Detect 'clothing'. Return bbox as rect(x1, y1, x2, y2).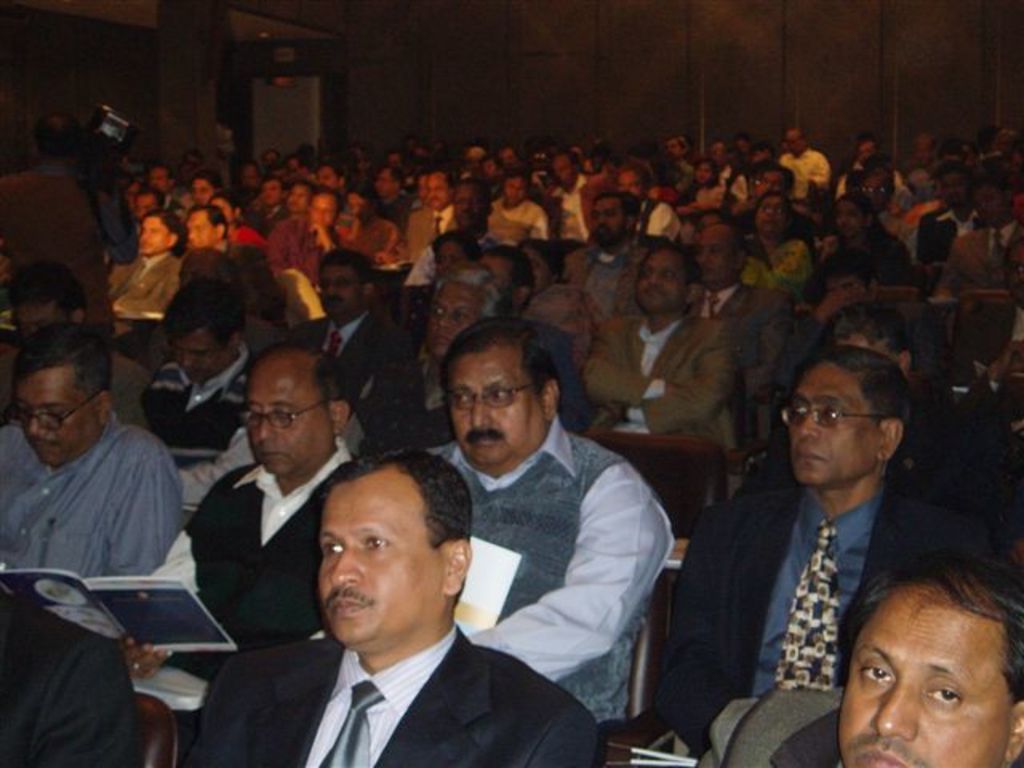
rect(710, 677, 837, 766).
